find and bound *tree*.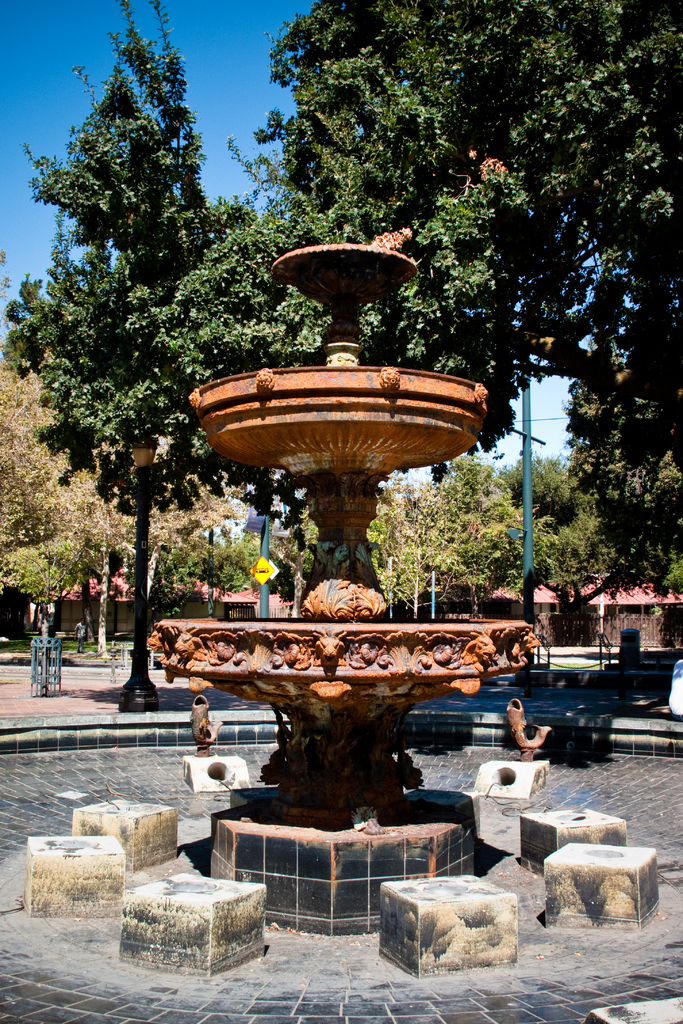
Bound: {"x1": 422, "y1": 464, "x2": 547, "y2": 621}.
